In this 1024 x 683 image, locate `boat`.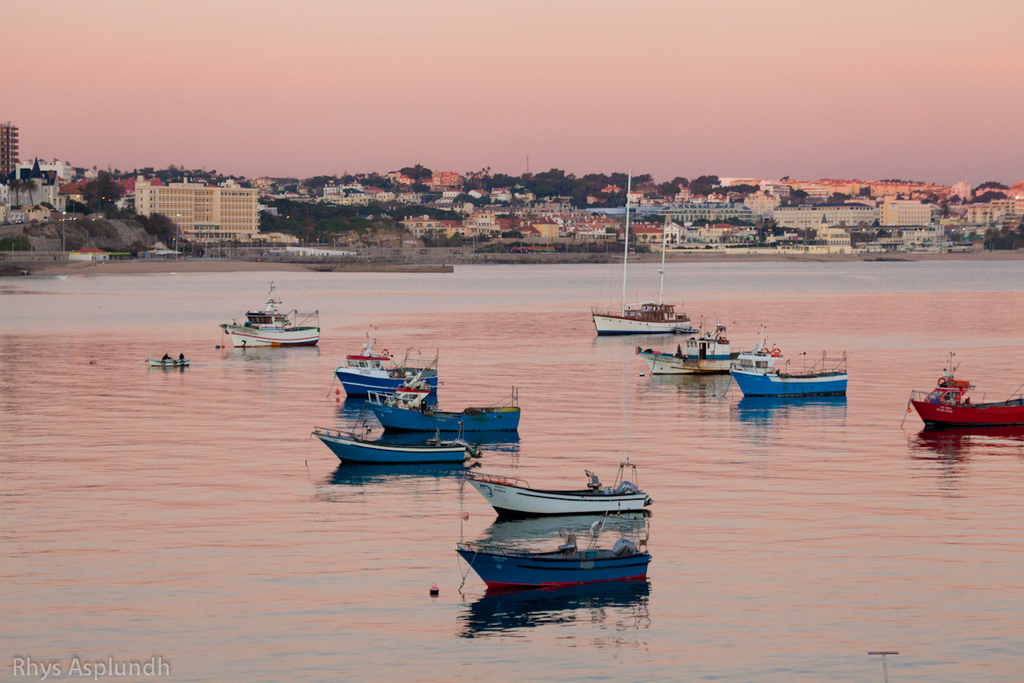
Bounding box: 455 538 649 586.
